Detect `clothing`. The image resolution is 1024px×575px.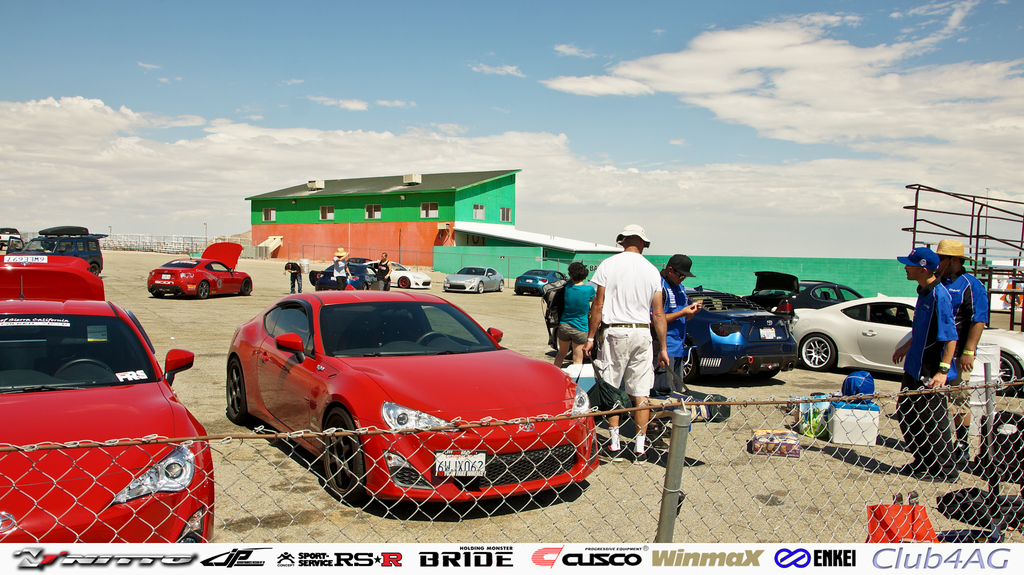
[x1=944, y1=368, x2=975, y2=438].
